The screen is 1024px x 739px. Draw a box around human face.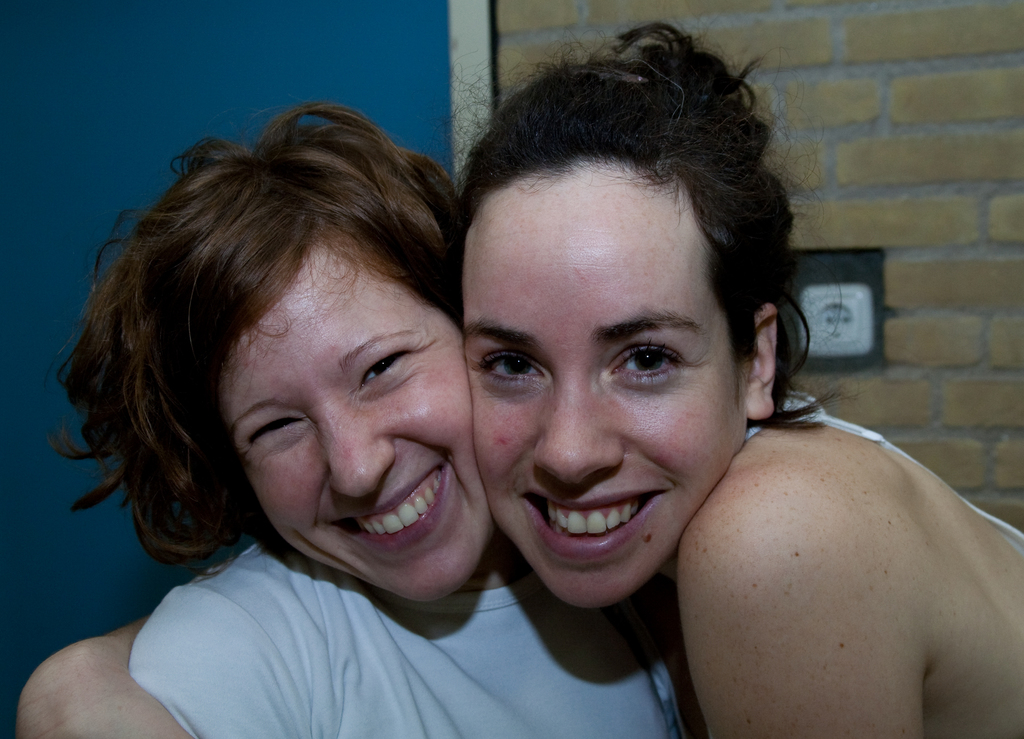
crop(472, 154, 741, 609).
